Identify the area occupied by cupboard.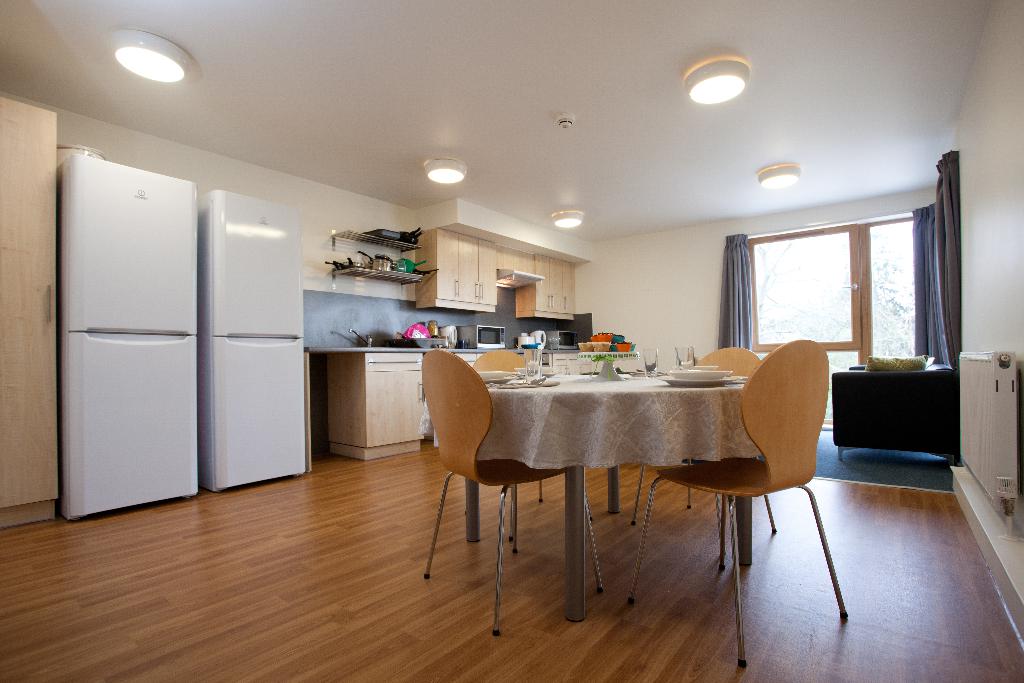
Area: l=399, t=234, r=584, b=325.
